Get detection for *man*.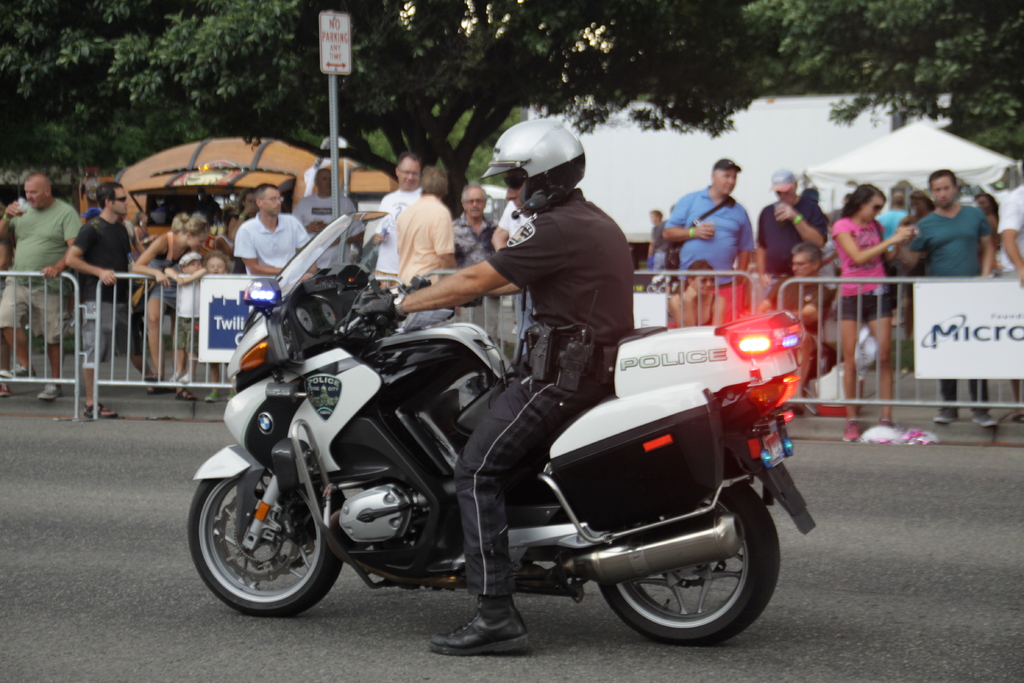
Detection: 358 115 634 658.
